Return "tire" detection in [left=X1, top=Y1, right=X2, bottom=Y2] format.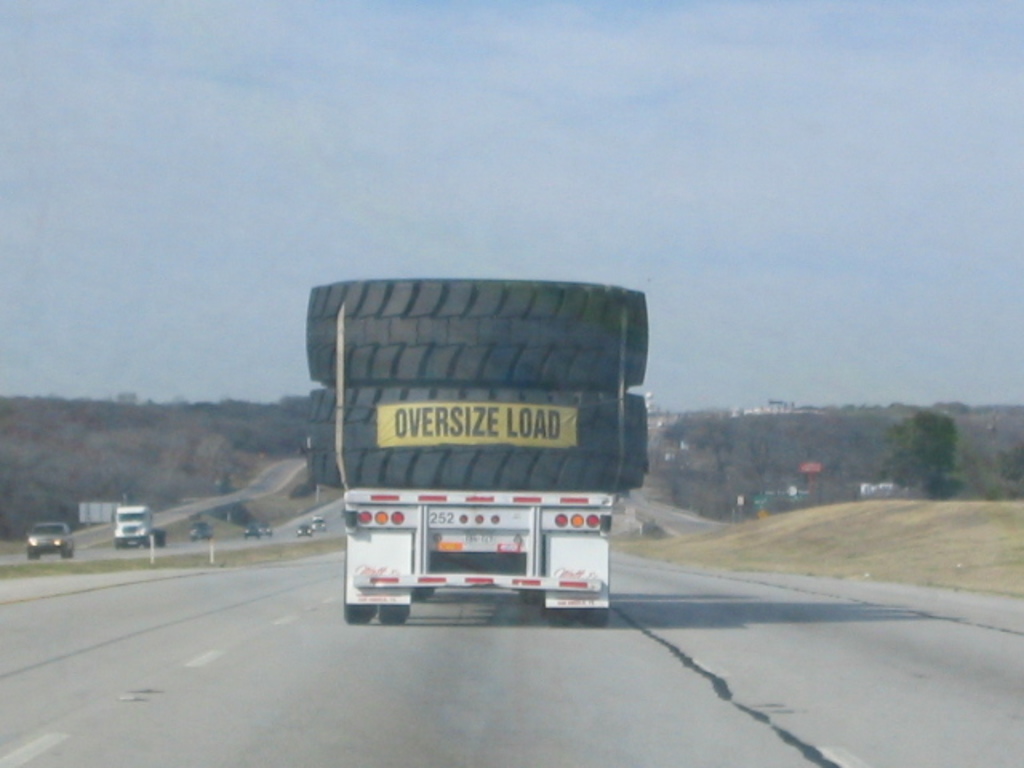
[left=27, top=550, right=38, bottom=557].
